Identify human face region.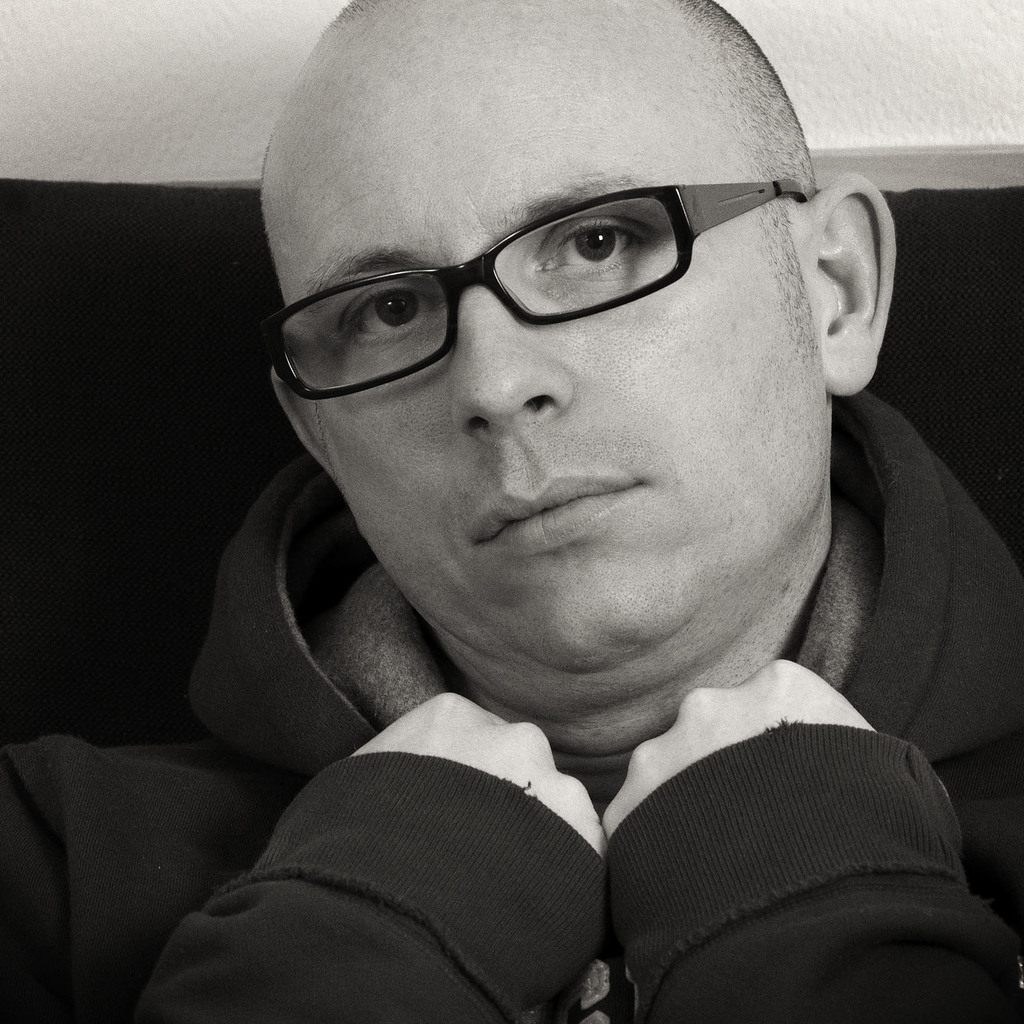
Region: <box>255,0,832,669</box>.
